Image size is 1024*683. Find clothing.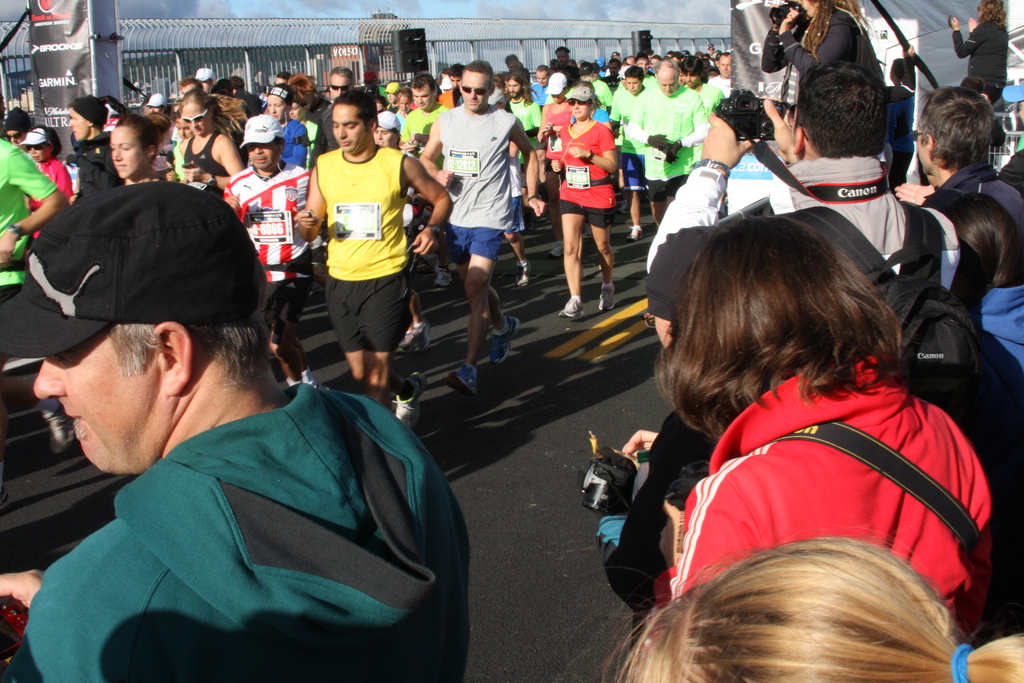
left=13, top=364, right=461, bottom=678.
